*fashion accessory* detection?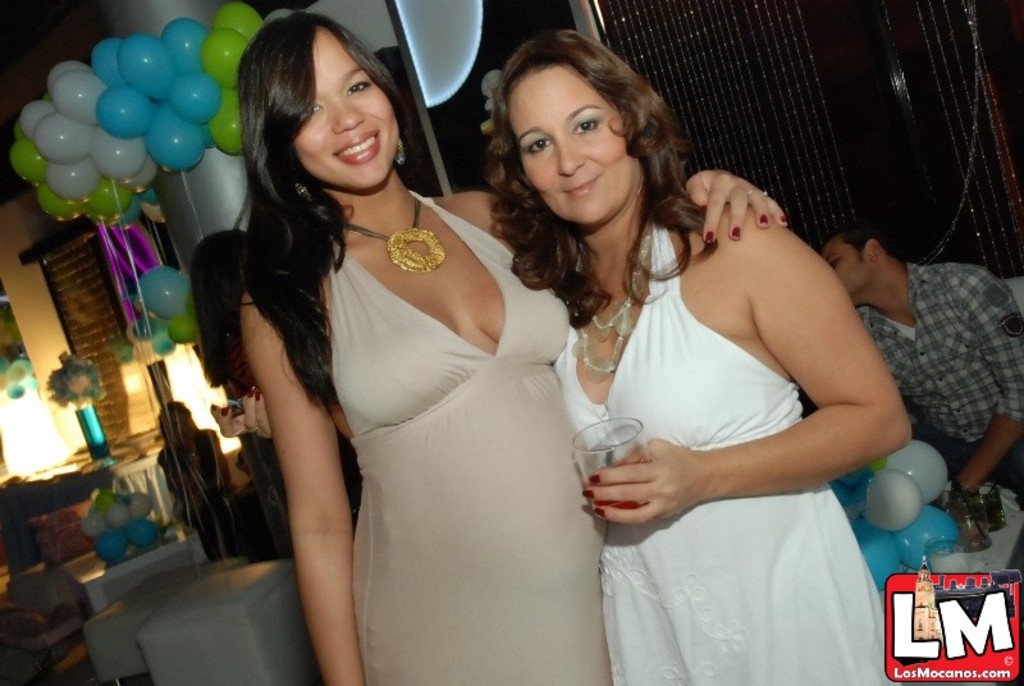
[x1=701, y1=205, x2=709, y2=211]
